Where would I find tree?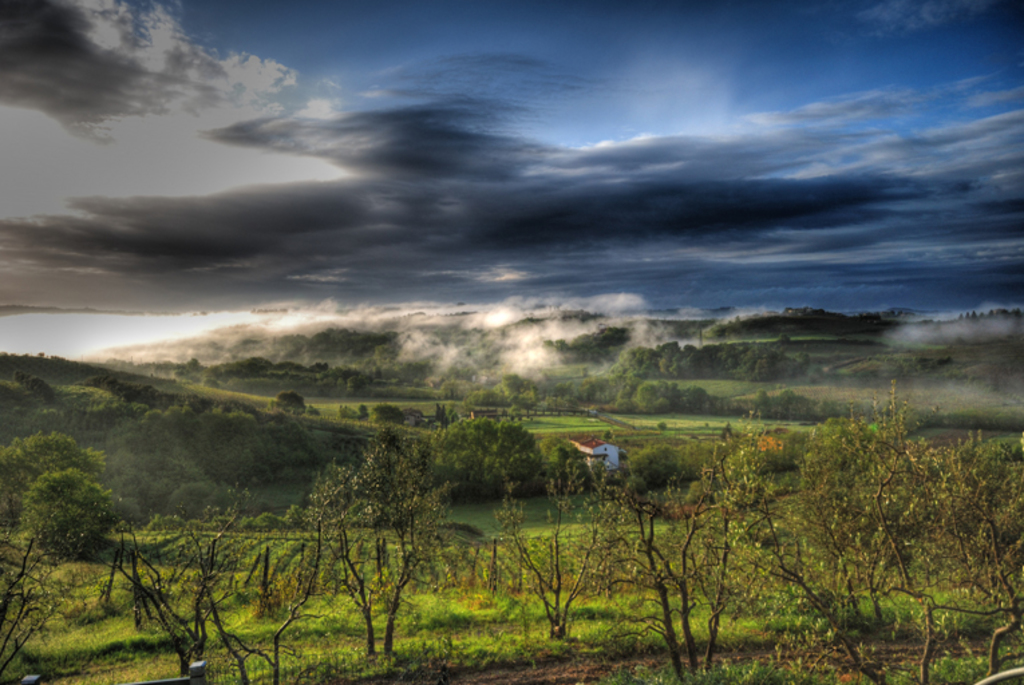
At (297,447,458,662).
